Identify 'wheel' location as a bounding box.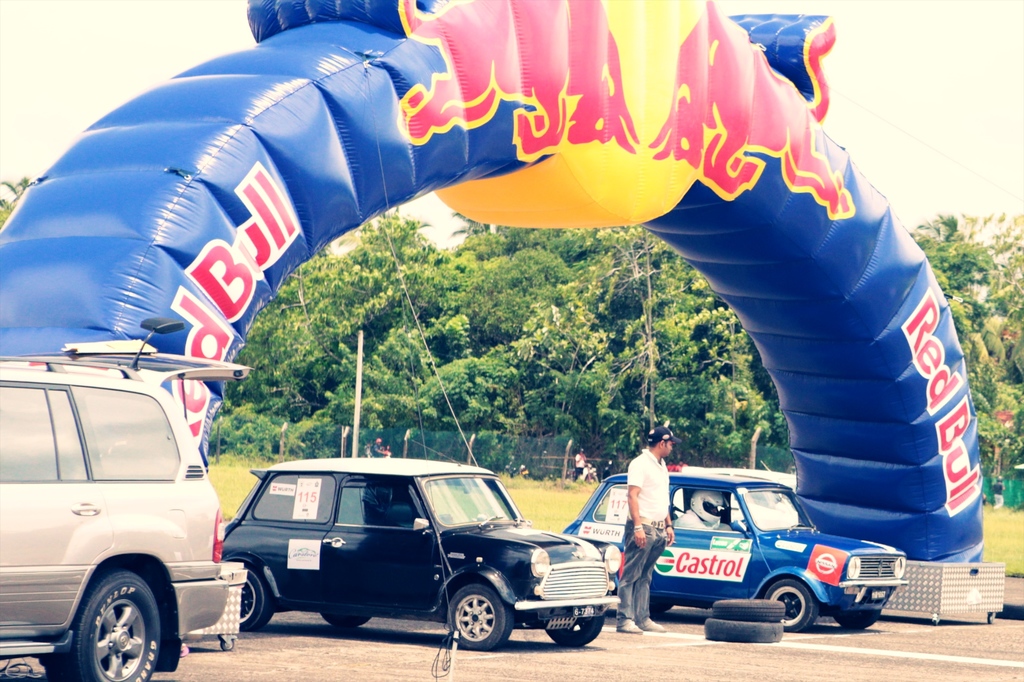
x1=446 y1=582 x2=510 y2=655.
